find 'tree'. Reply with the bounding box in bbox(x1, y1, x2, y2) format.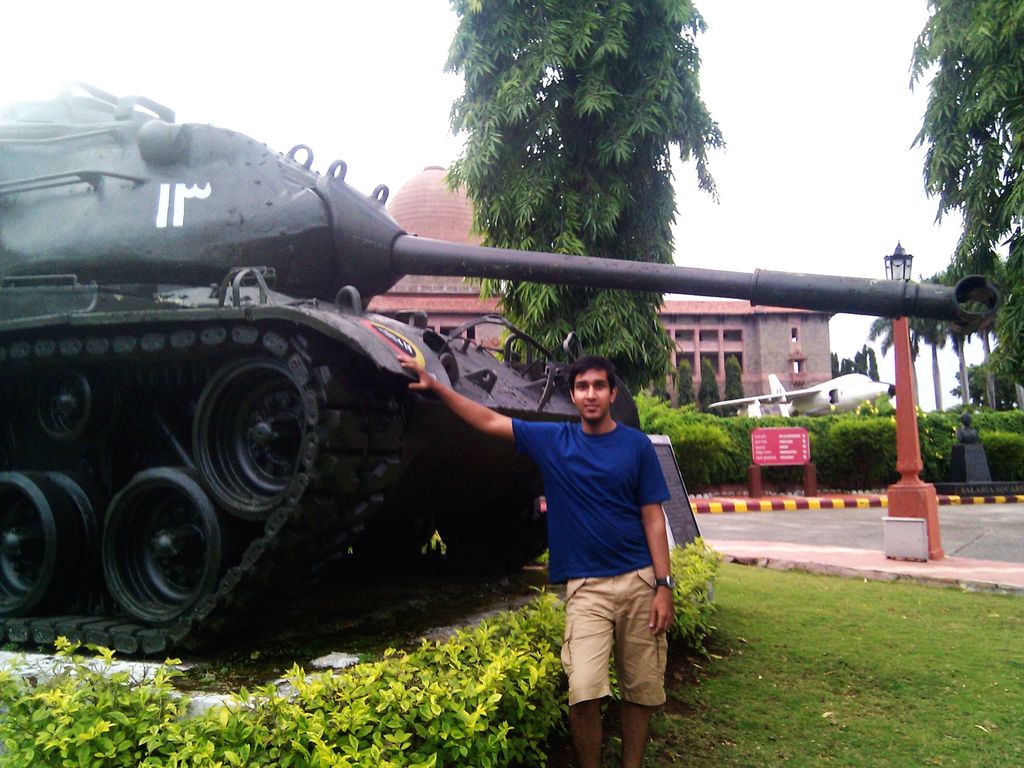
bbox(892, 0, 1023, 409).
